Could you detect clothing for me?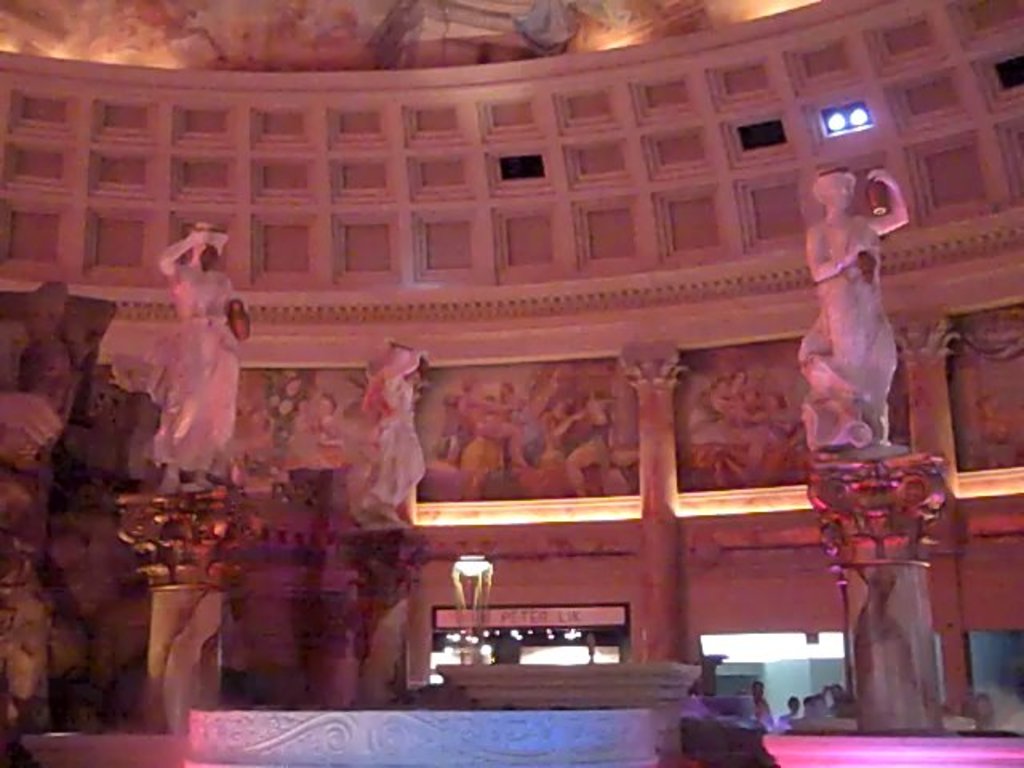
Detection result: locate(792, 216, 912, 464).
